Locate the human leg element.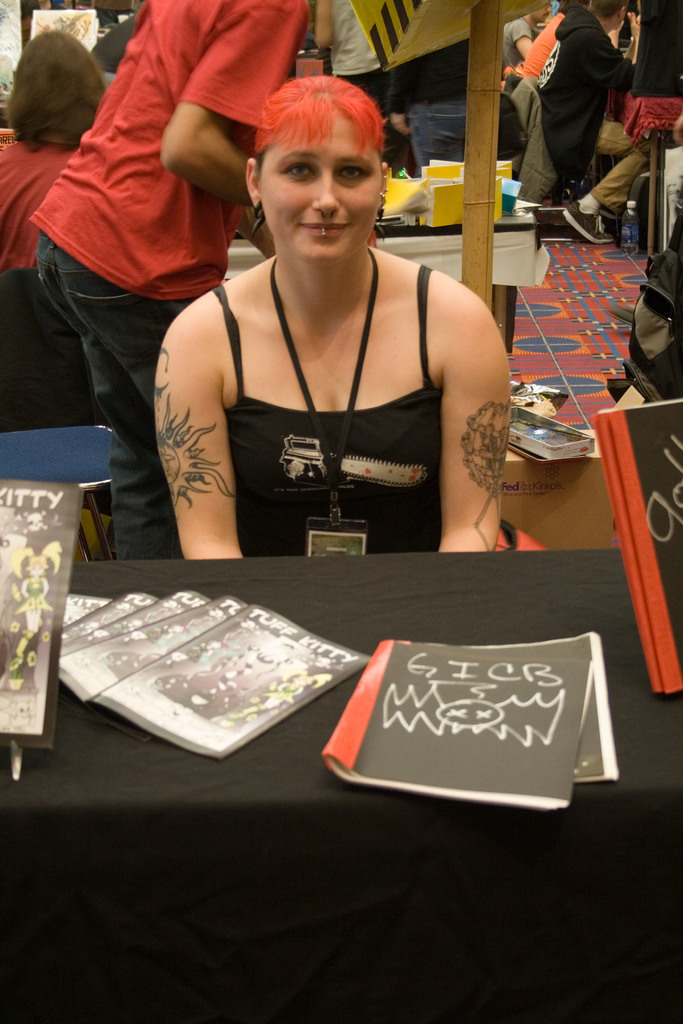
Element bbox: 58:199:221:412.
